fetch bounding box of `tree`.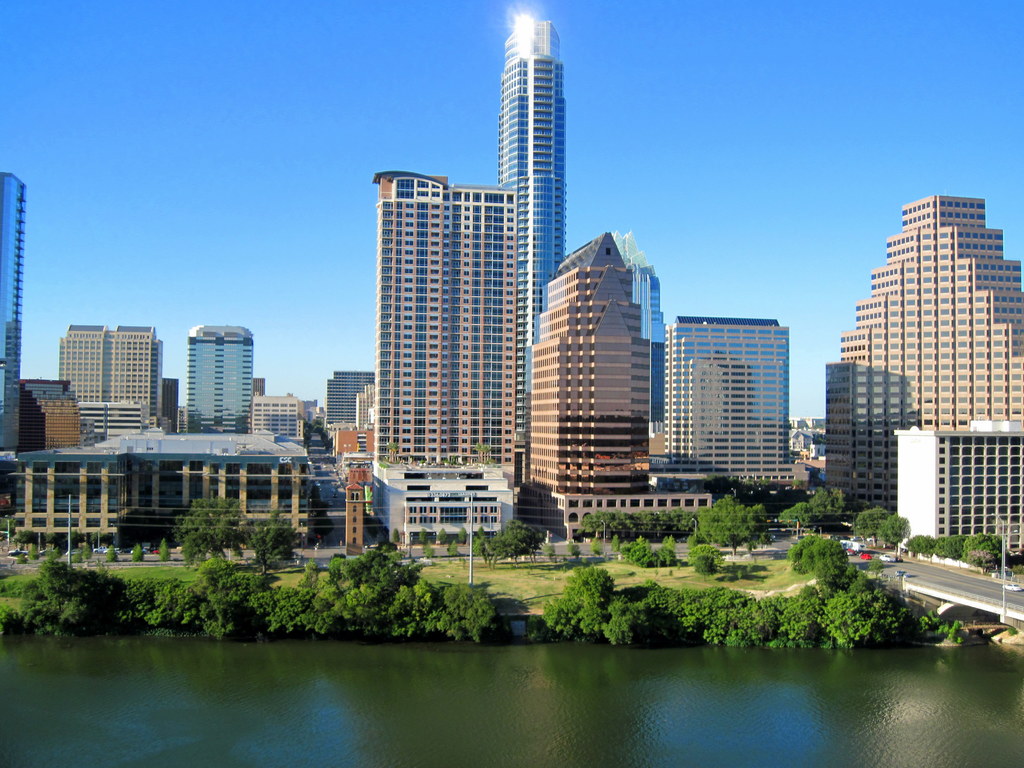
Bbox: (x1=171, y1=494, x2=244, y2=554).
